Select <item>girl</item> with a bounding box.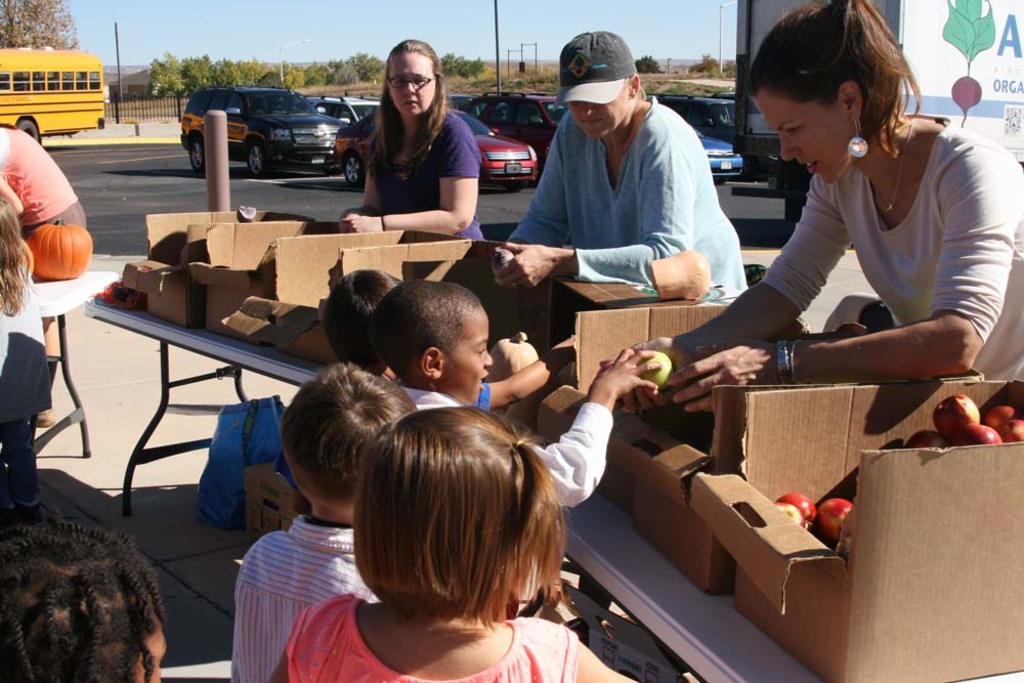
{"left": 0, "top": 187, "right": 53, "bottom": 519}.
